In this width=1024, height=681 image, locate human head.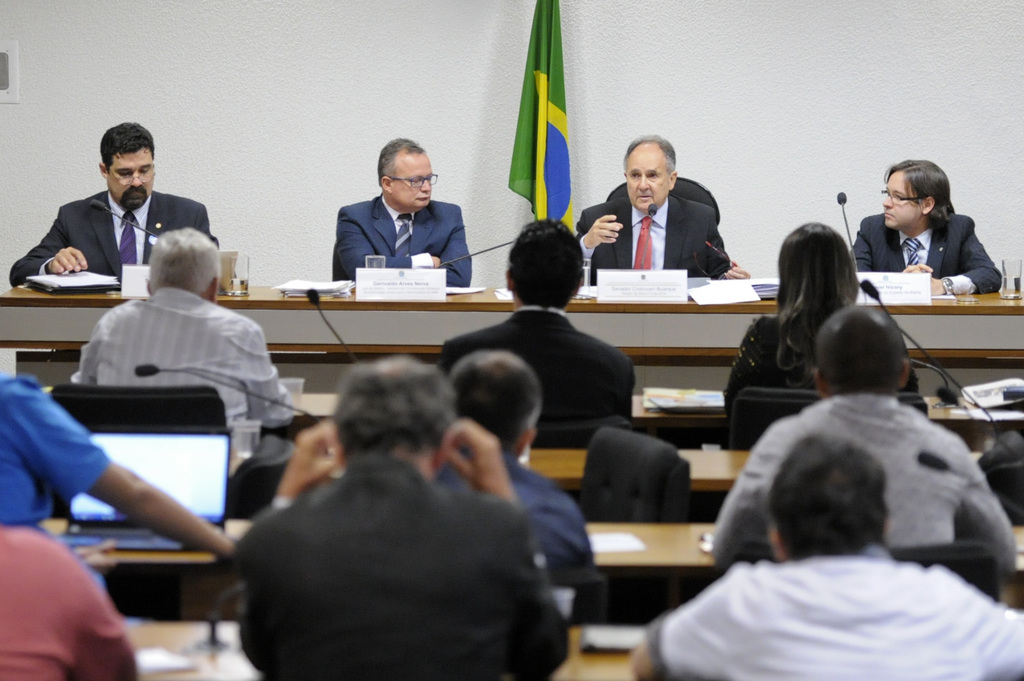
Bounding box: box(620, 133, 677, 213).
